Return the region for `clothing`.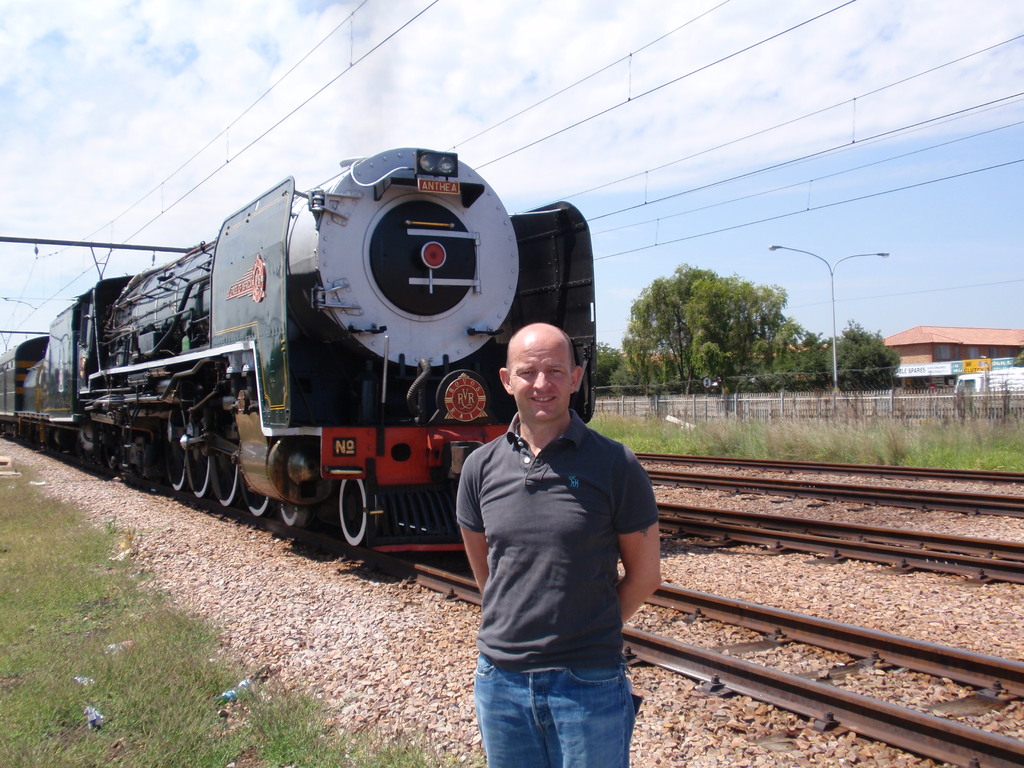
x1=439 y1=379 x2=662 y2=653.
